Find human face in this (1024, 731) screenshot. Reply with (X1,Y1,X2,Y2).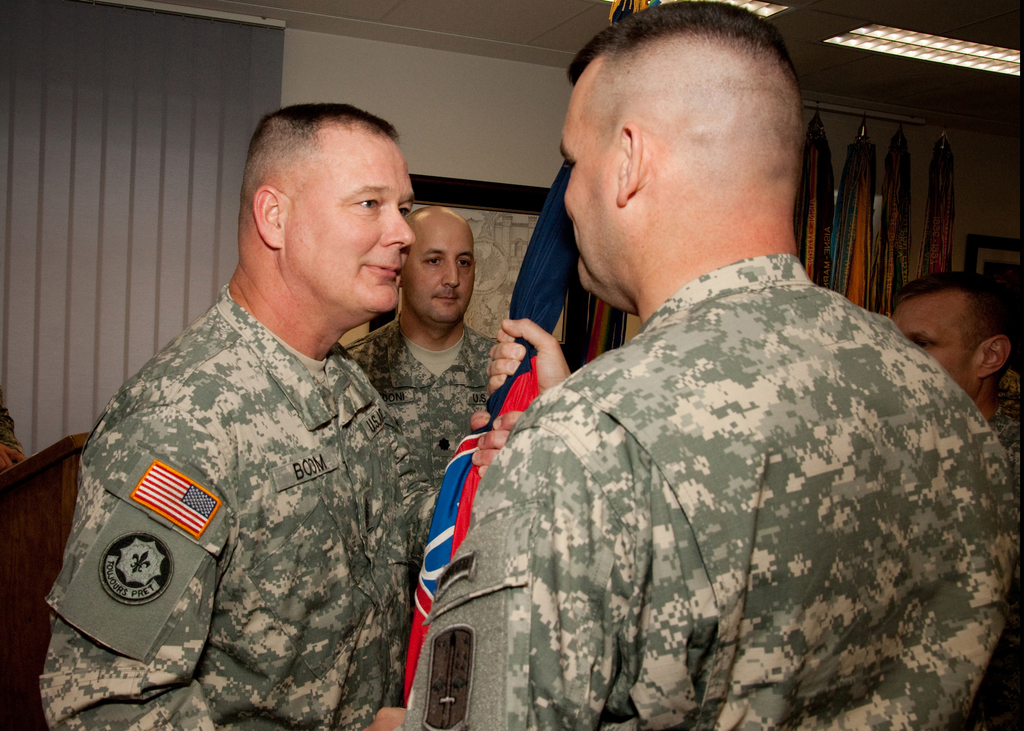
(401,214,479,325).
